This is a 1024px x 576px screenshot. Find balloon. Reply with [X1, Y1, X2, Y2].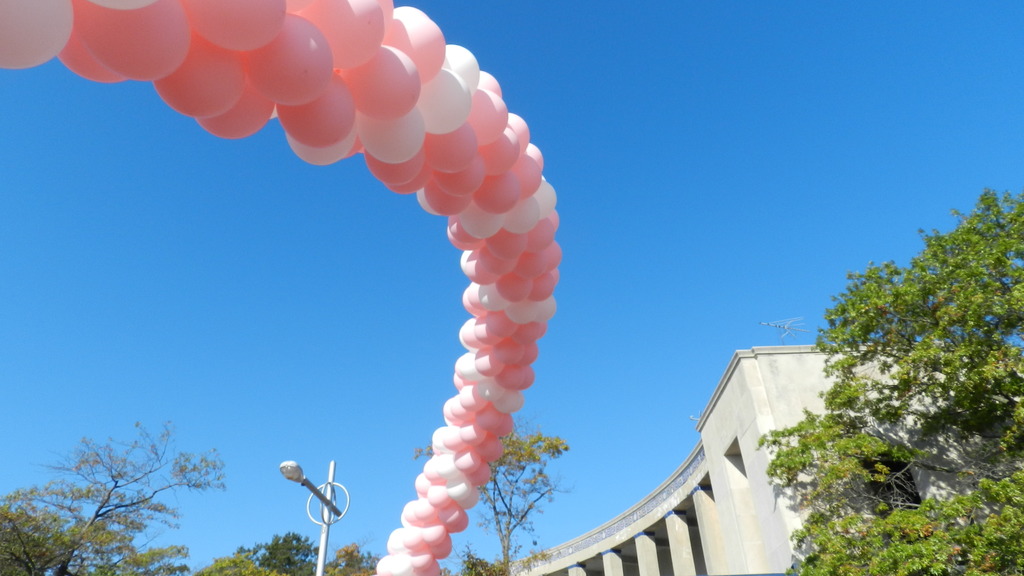
[431, 428, 442, 447].
